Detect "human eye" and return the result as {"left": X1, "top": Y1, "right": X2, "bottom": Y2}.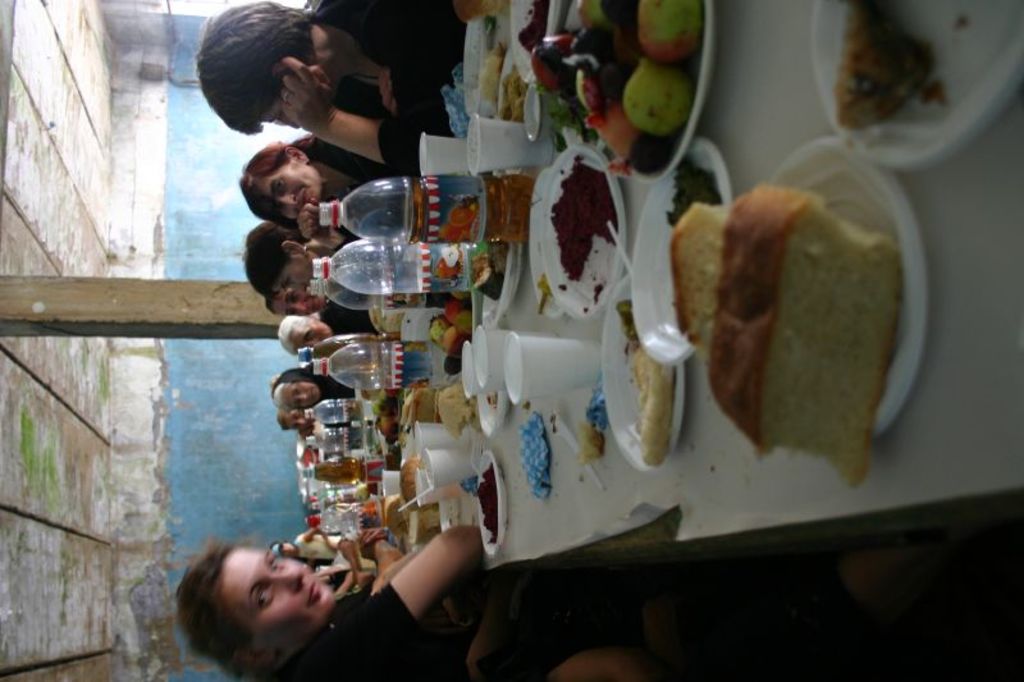
{"left": 251, "top": 580, "right": 276, "bottom": 613}.
